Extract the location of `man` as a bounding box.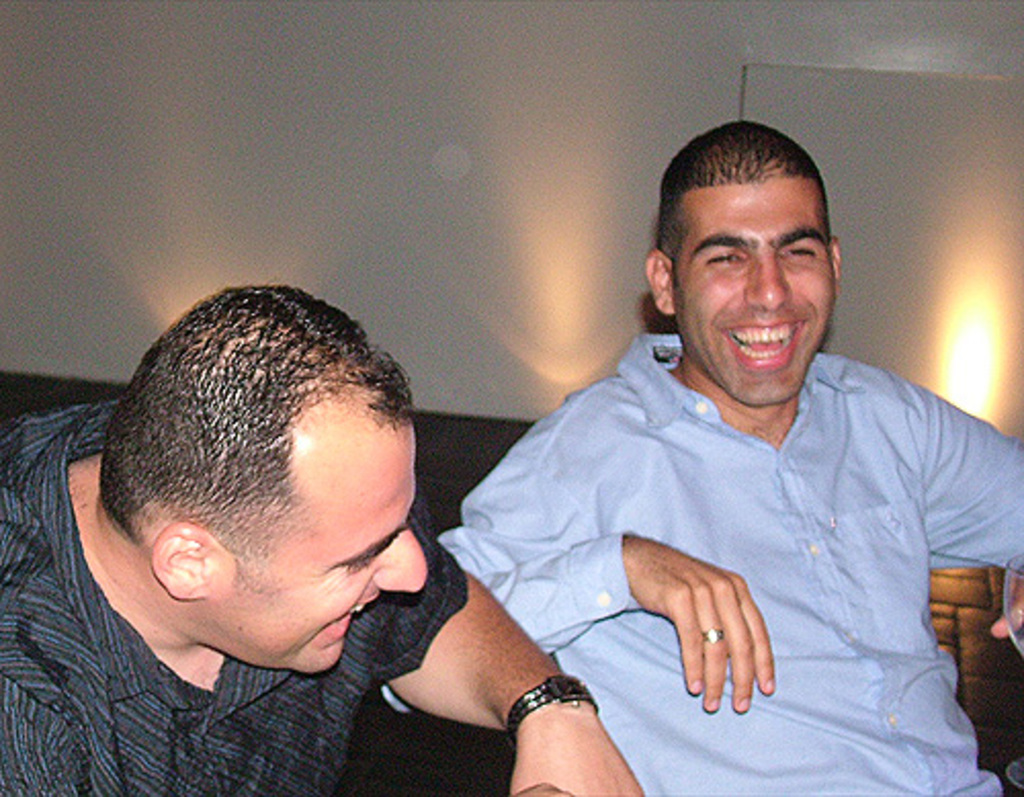
l=403, t=141, r=1014, b=760.
